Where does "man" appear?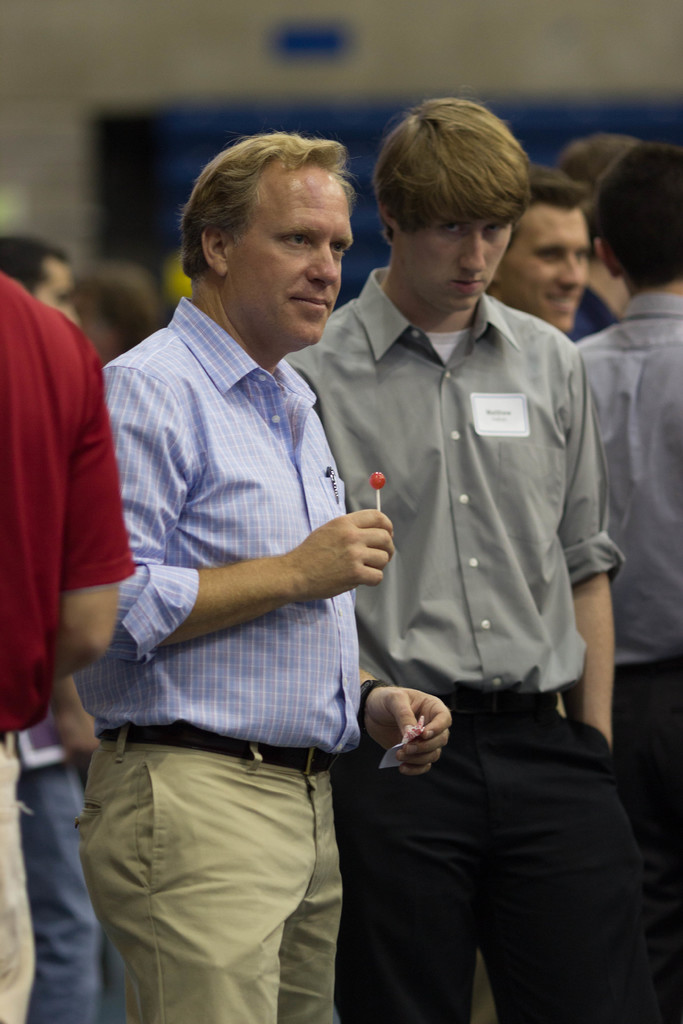
Appears at pyautogui.locateOnScreen(477, 166, 595, 351).
